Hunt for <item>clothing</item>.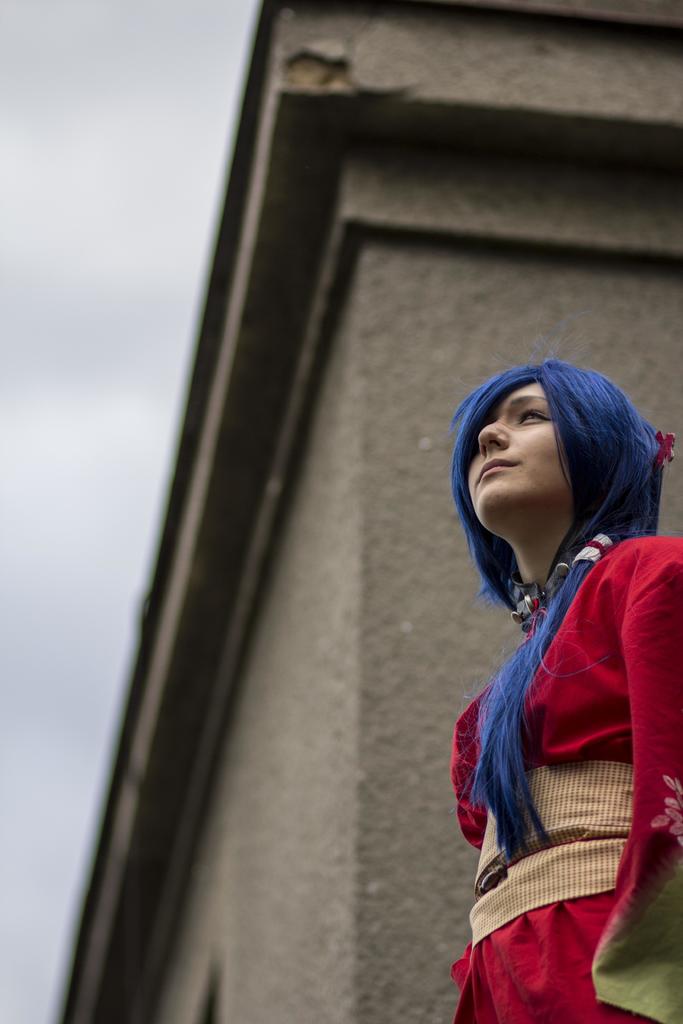
Hunted down at <box>450,538,682,1023</box>.
